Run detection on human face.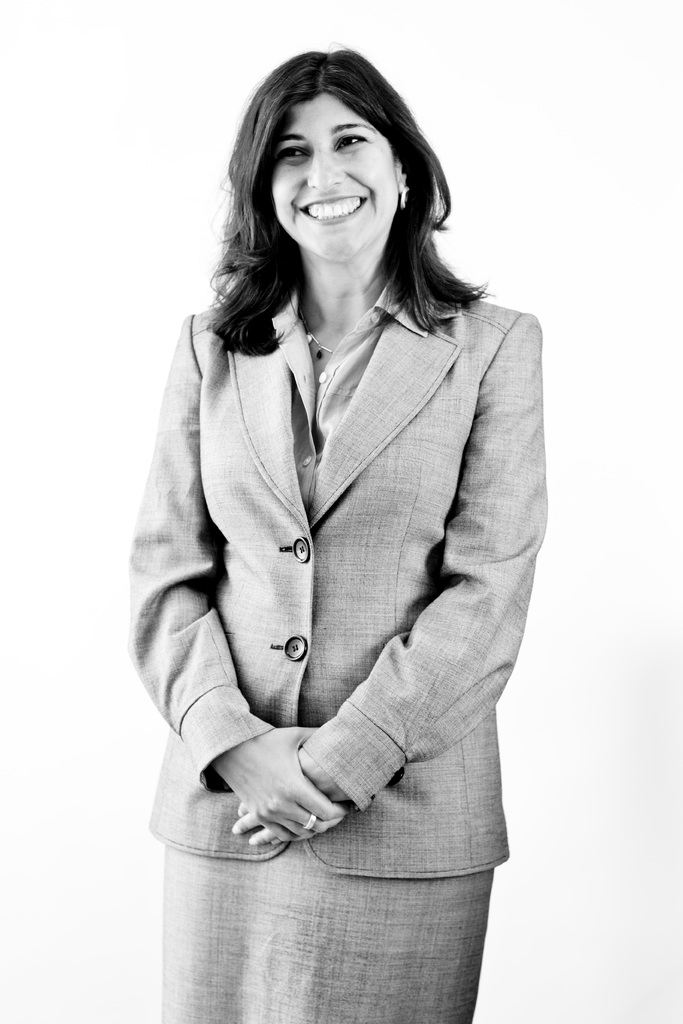
Result: <bbox>263, 94, 403, 257</bbox>.
